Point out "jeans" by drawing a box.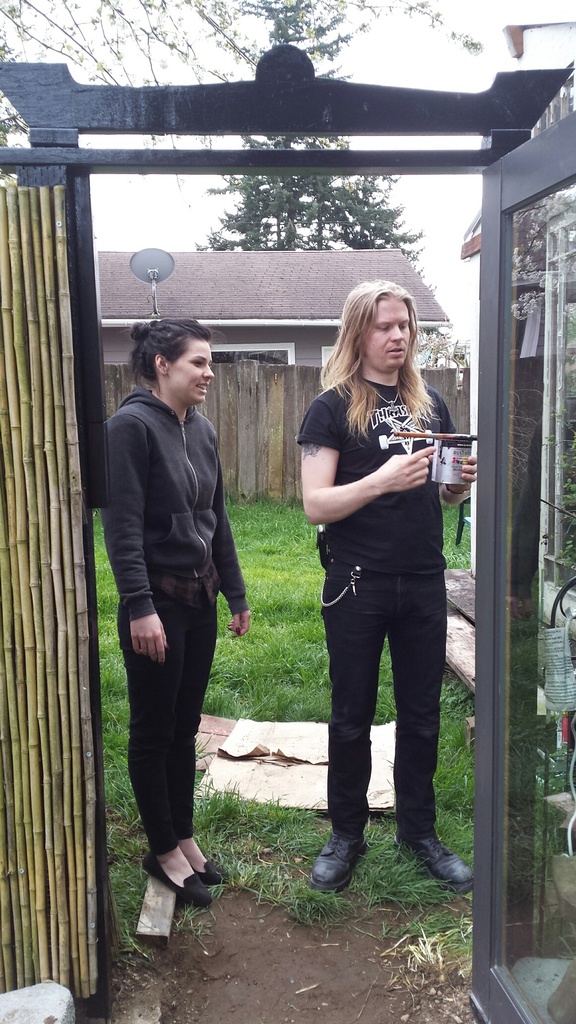
(118,598,208,858).
